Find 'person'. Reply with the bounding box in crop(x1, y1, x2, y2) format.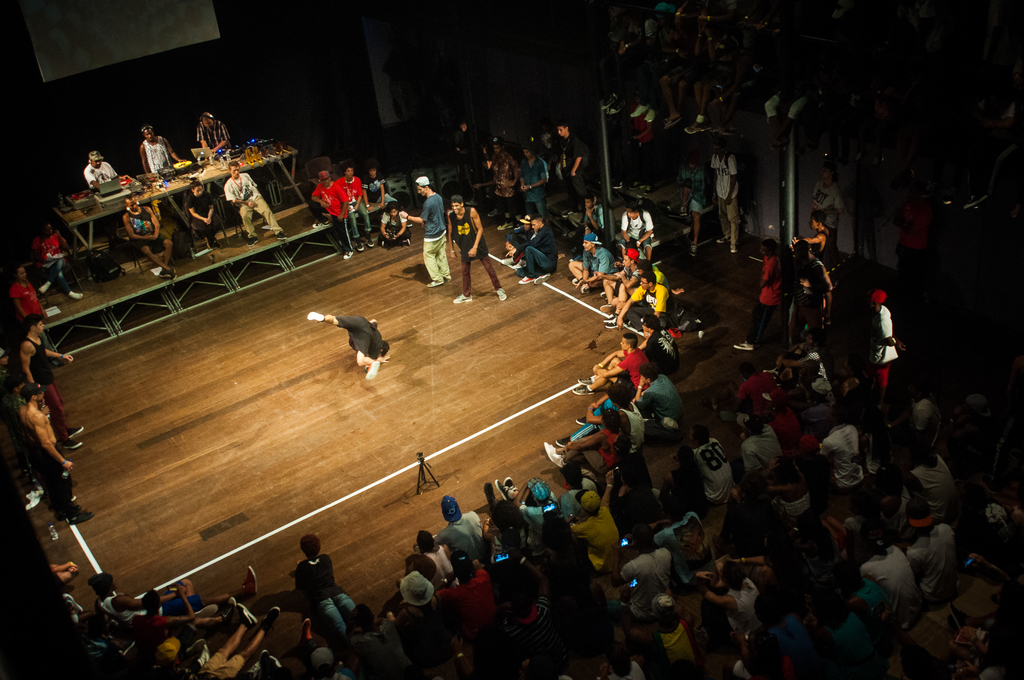
crop(168, 617, 208, 679).
